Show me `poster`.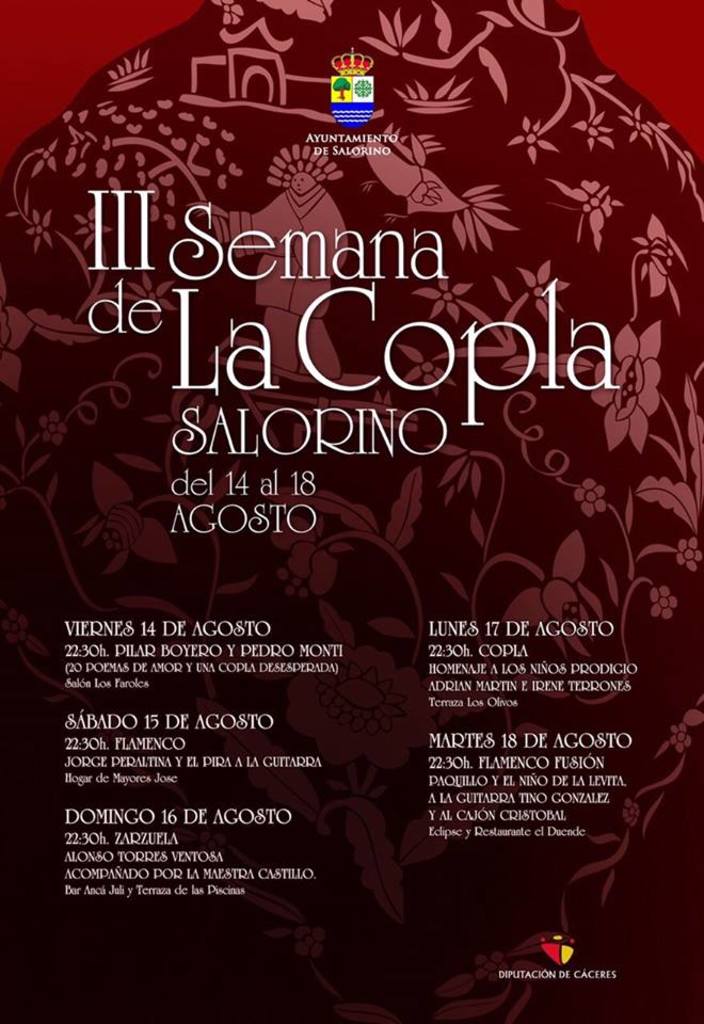
`poster` is here: crop(0, 0, 703, 1023).
